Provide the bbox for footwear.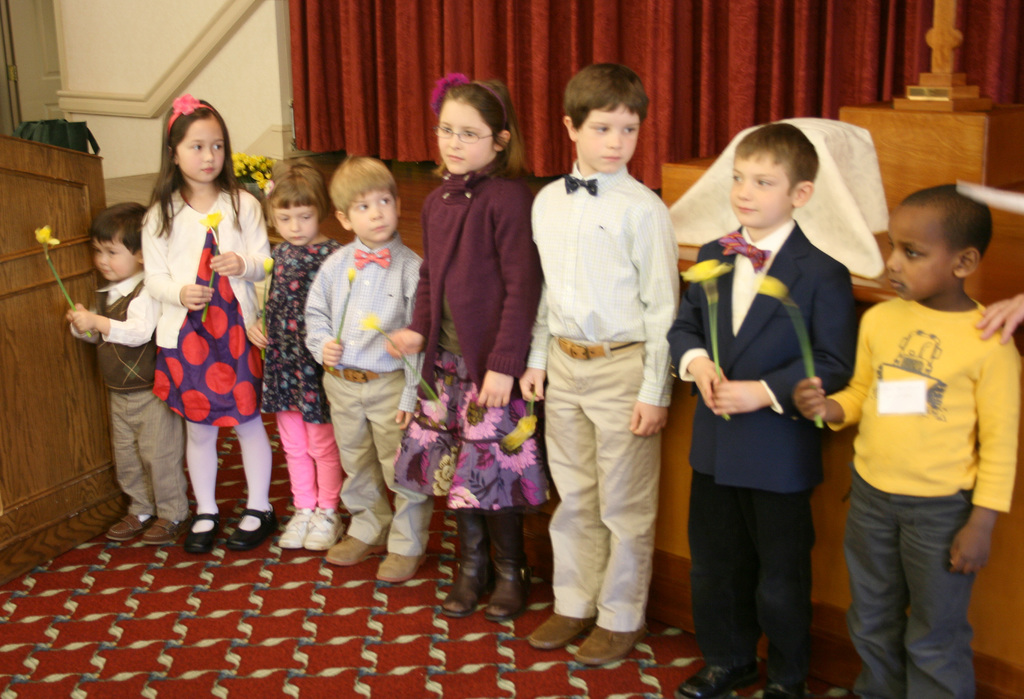
374/550/425/582.
